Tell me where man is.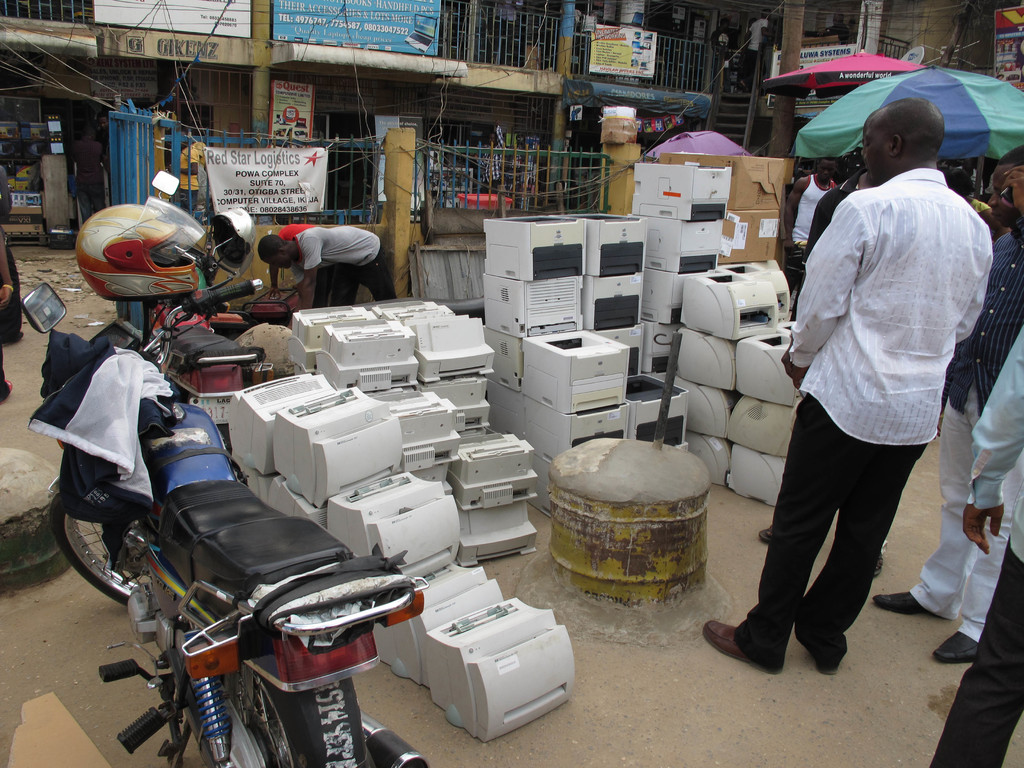
man is at (781, 154, 835, 281).
